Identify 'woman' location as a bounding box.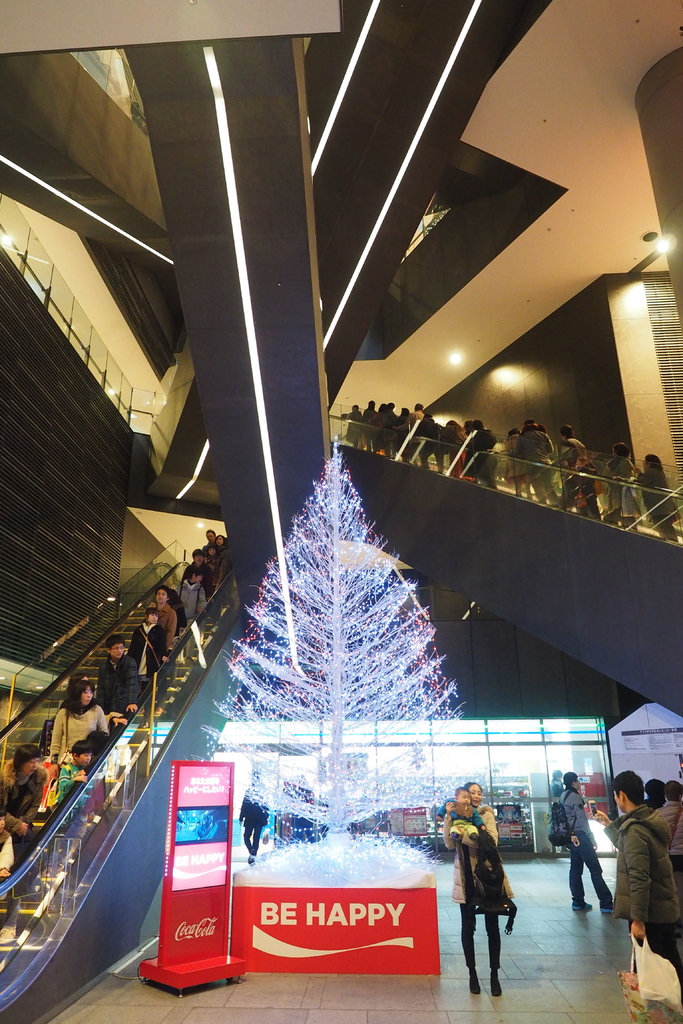
(449,781,531,1001).
